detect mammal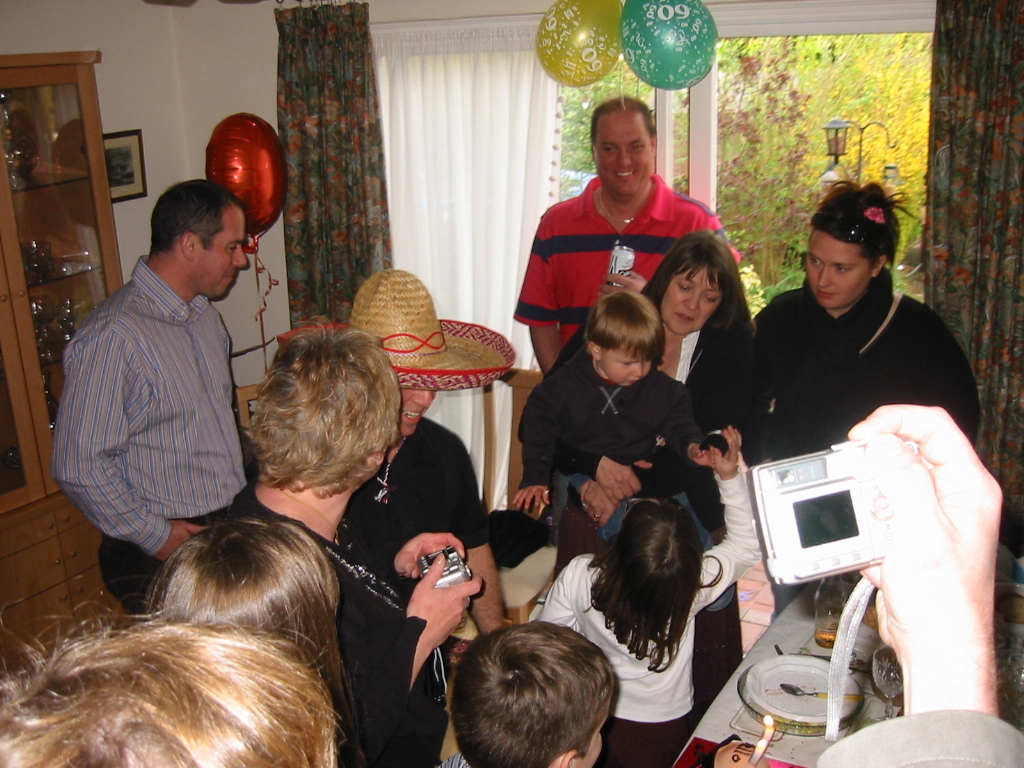
select_region(509, 89, 732, 379)
